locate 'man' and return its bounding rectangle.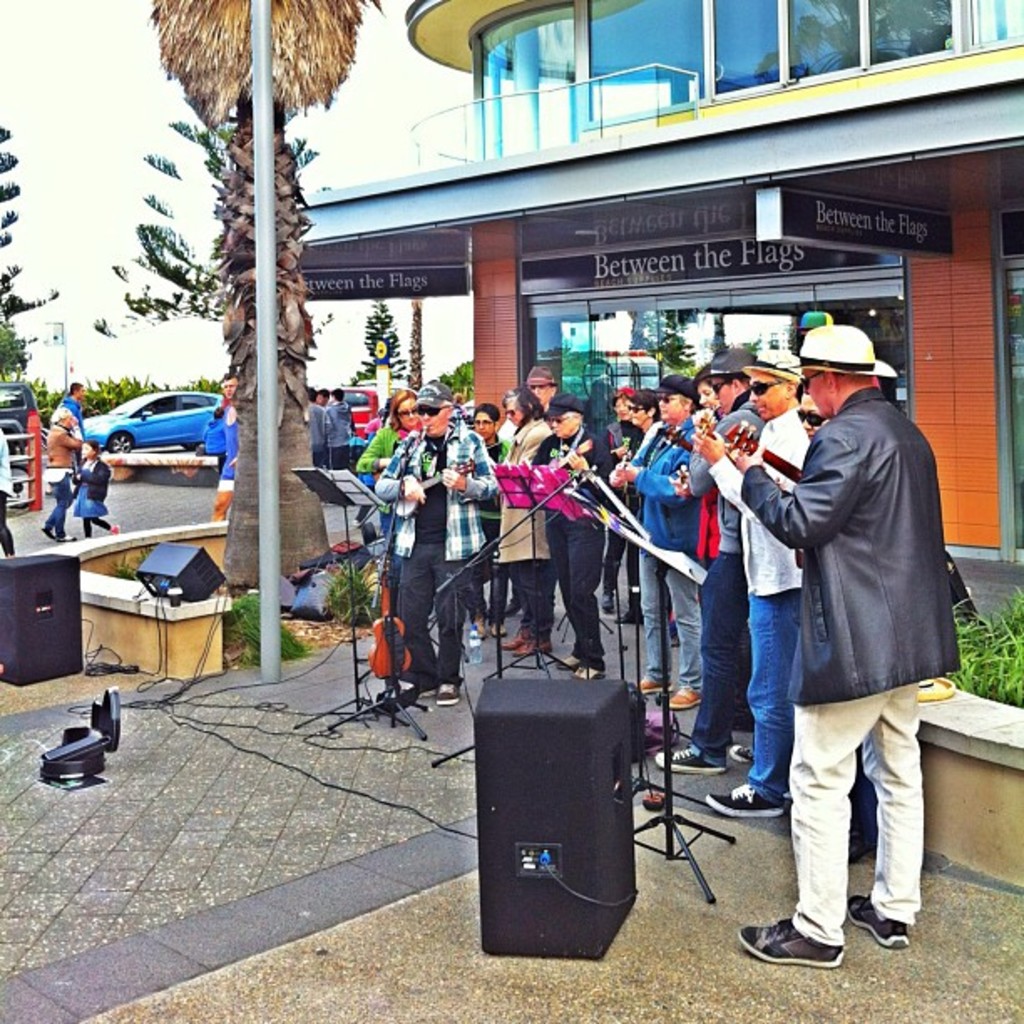
191, 356, 258, 535.
